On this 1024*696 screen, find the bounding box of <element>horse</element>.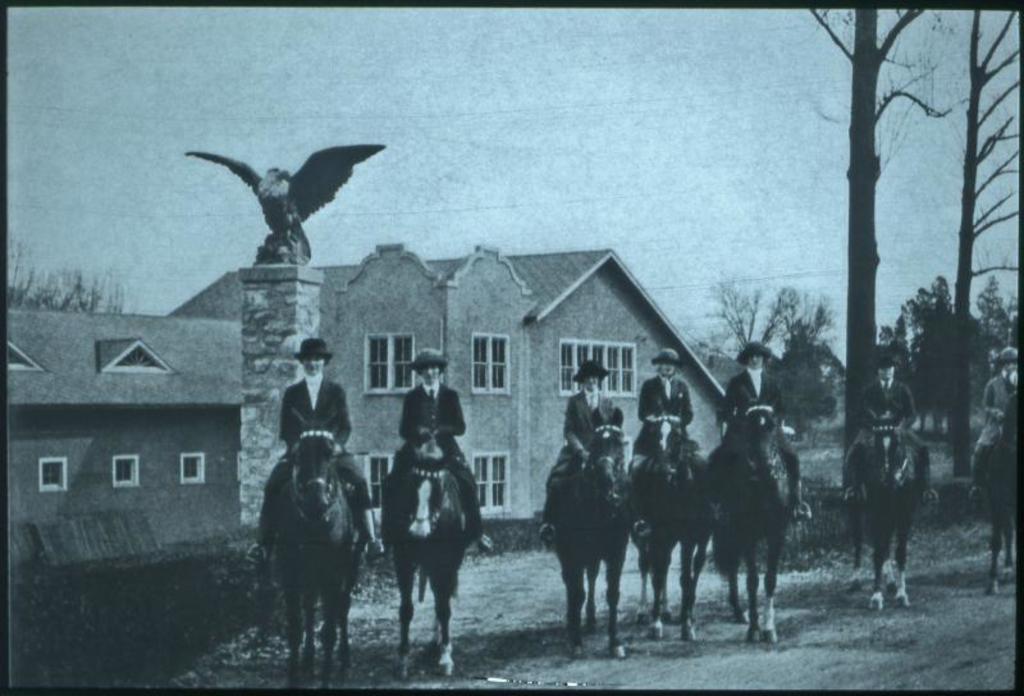
Bounding box: <region>552, 409, 630, 659</region>.
